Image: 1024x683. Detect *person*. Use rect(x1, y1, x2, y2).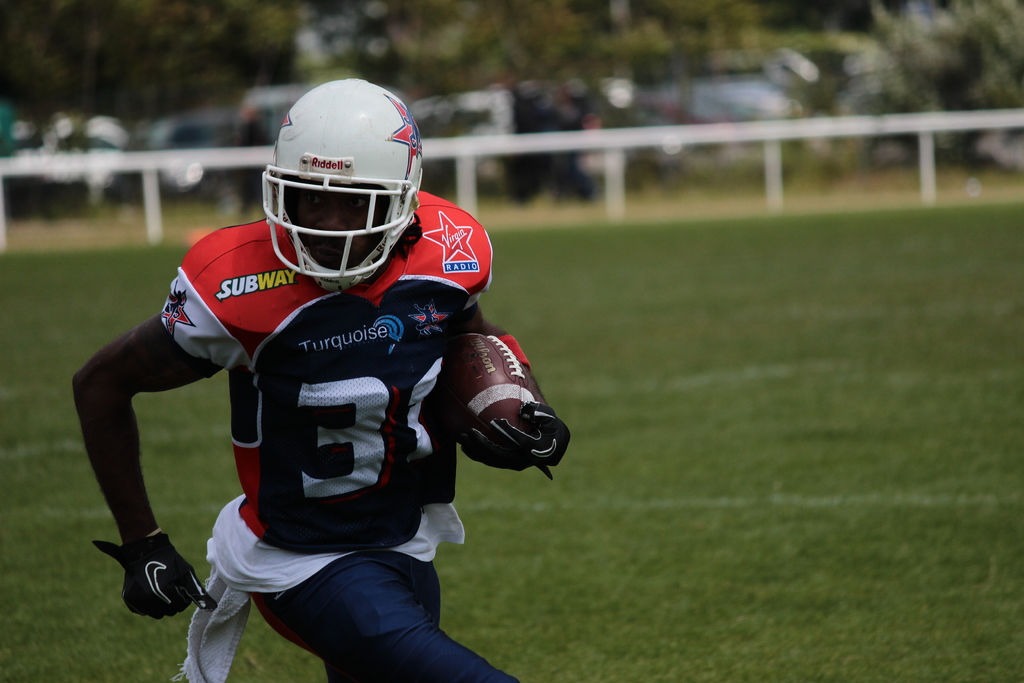
rect(72, 78, 572, 680).
